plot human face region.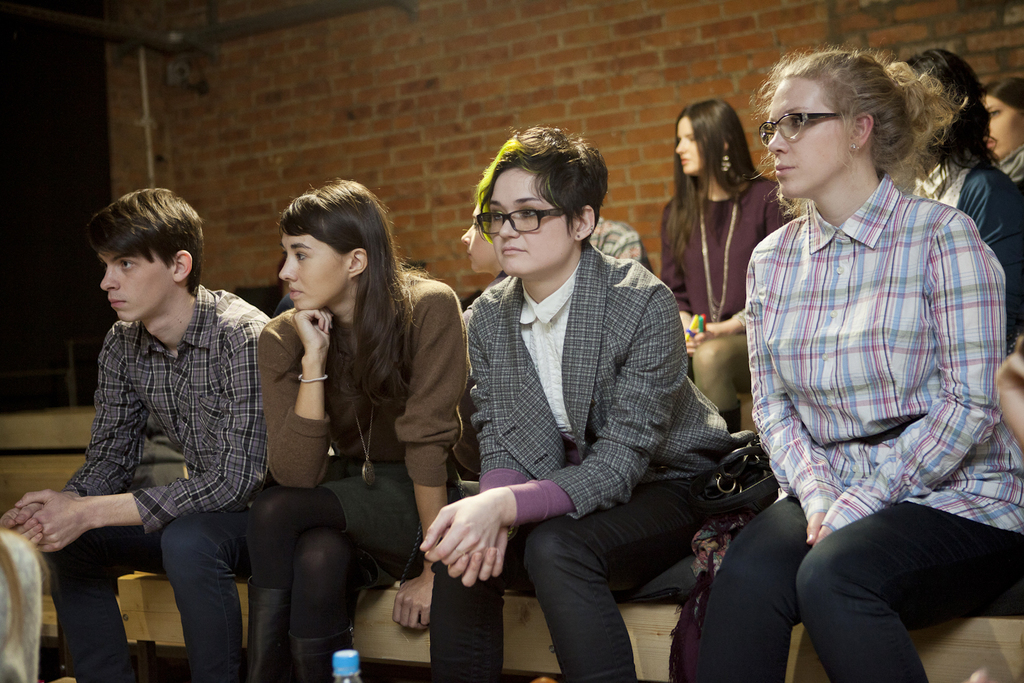
Plotted at 982:96:1023:158.
